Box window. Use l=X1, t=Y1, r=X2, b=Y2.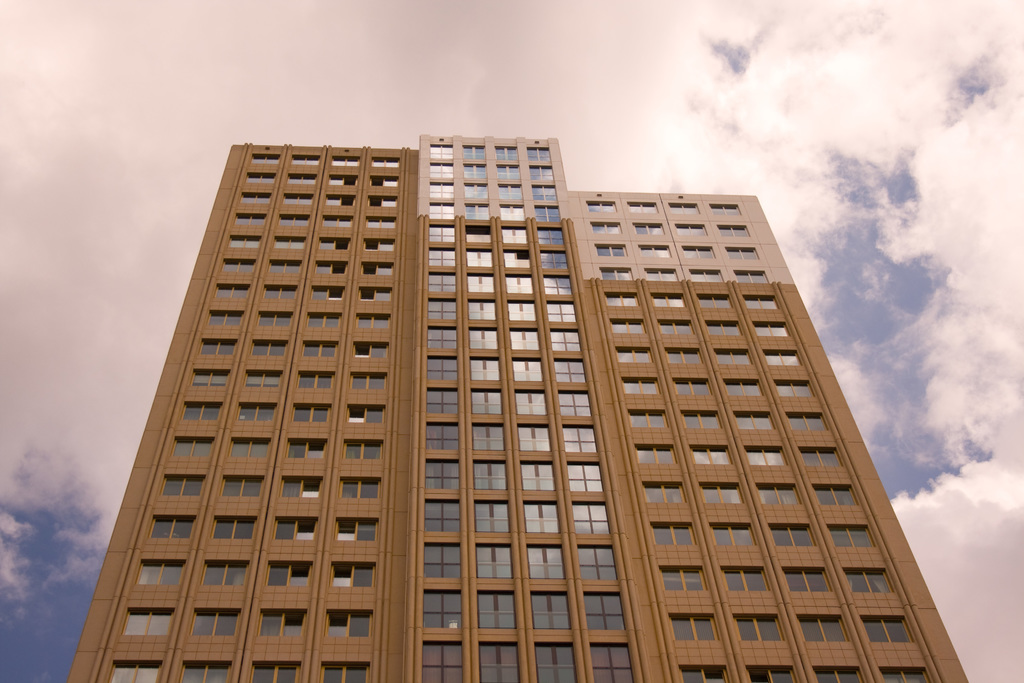
l=631, t=222, r=668, b=236.
